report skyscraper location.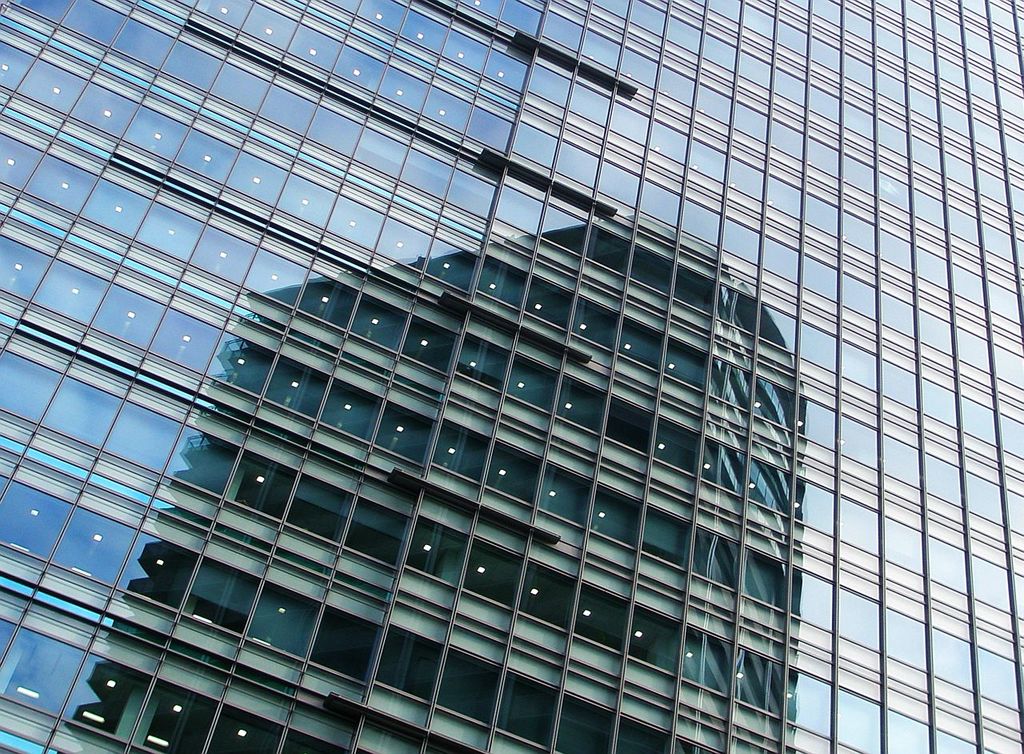
Report: crop(0, 30, 1023, 753).
